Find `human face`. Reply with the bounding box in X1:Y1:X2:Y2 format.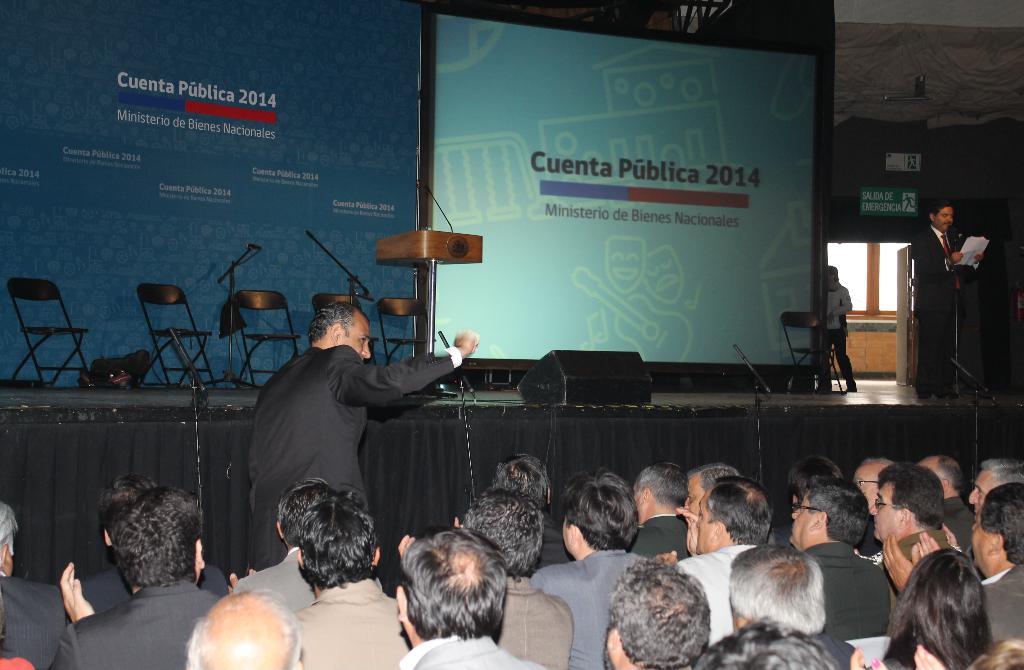
970:520:988:570.
